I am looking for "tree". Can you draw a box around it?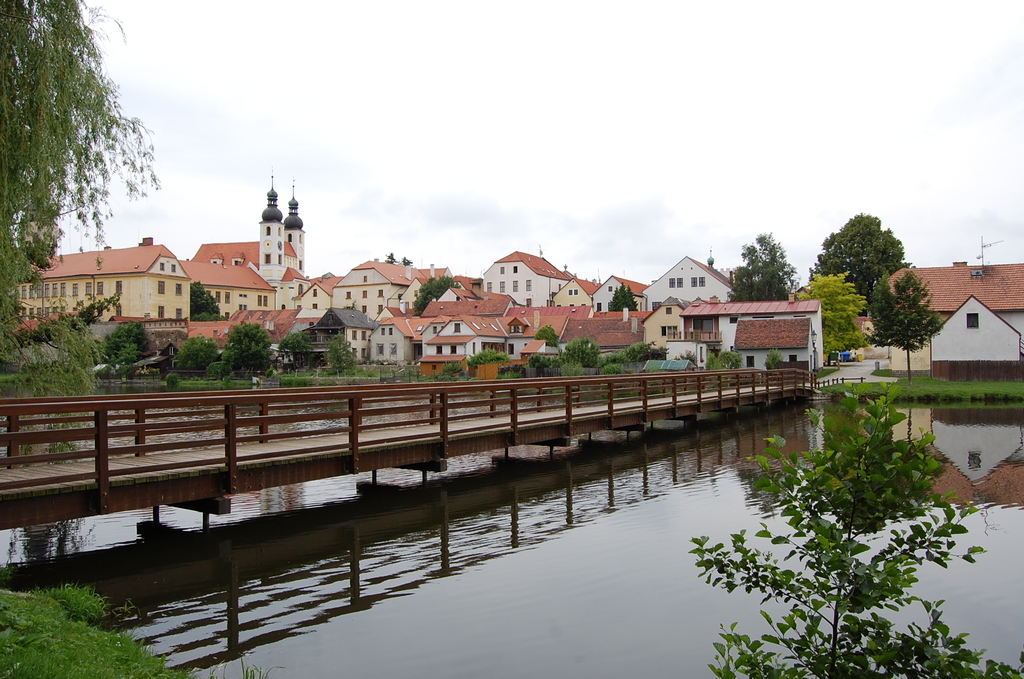
Sure, the bounding box is [726, 231, 800, 306].
